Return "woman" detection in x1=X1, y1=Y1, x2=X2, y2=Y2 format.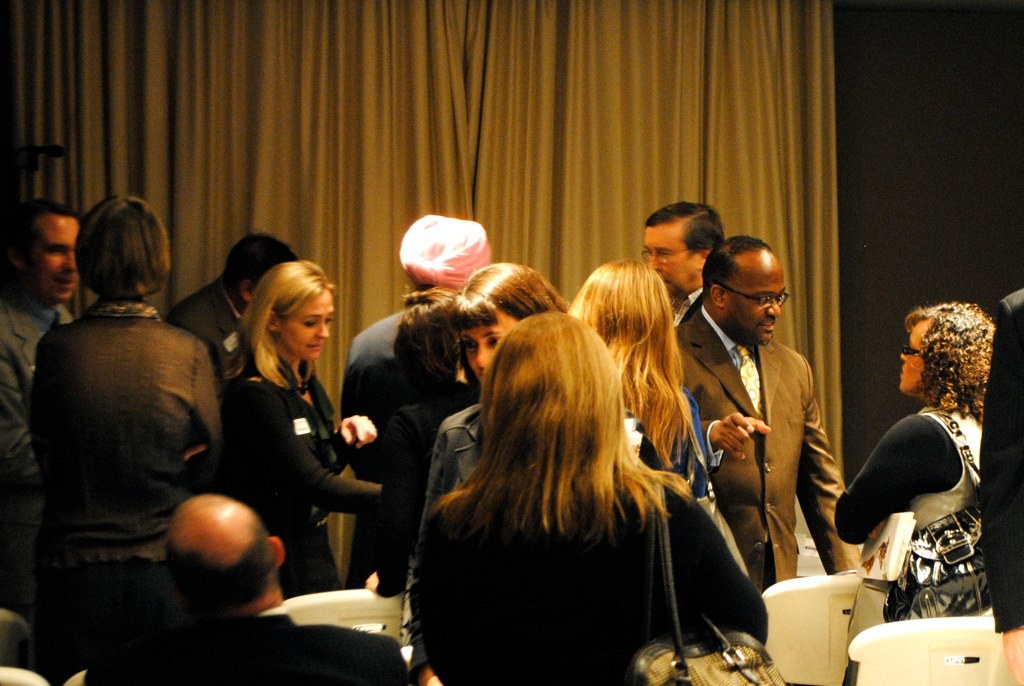
x1=418, y1=255, x2=568, y2=685.
